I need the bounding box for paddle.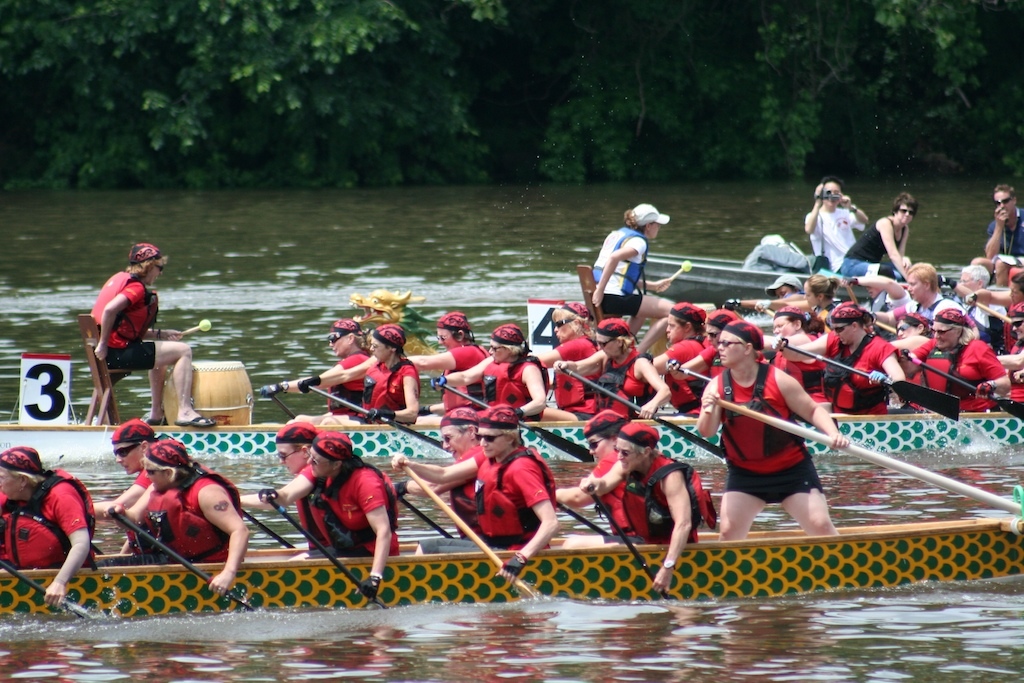
Here it is: bbox=(902, 351, 1023, 422).
